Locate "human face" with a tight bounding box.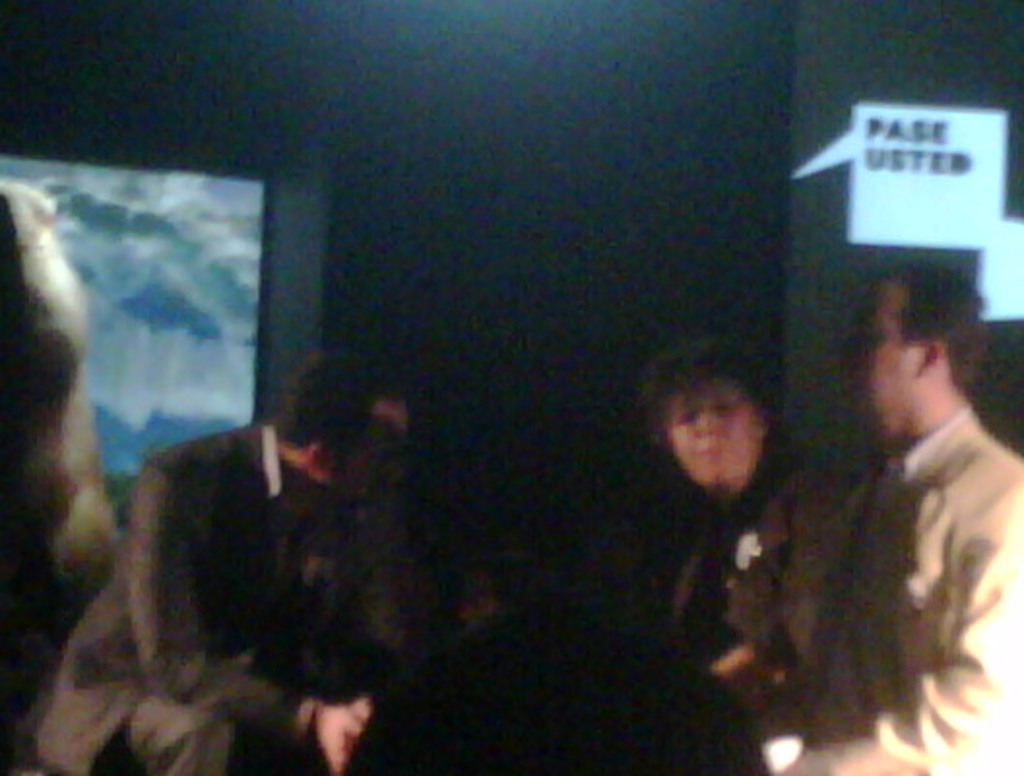
<box>834,274,910,415</box>.
